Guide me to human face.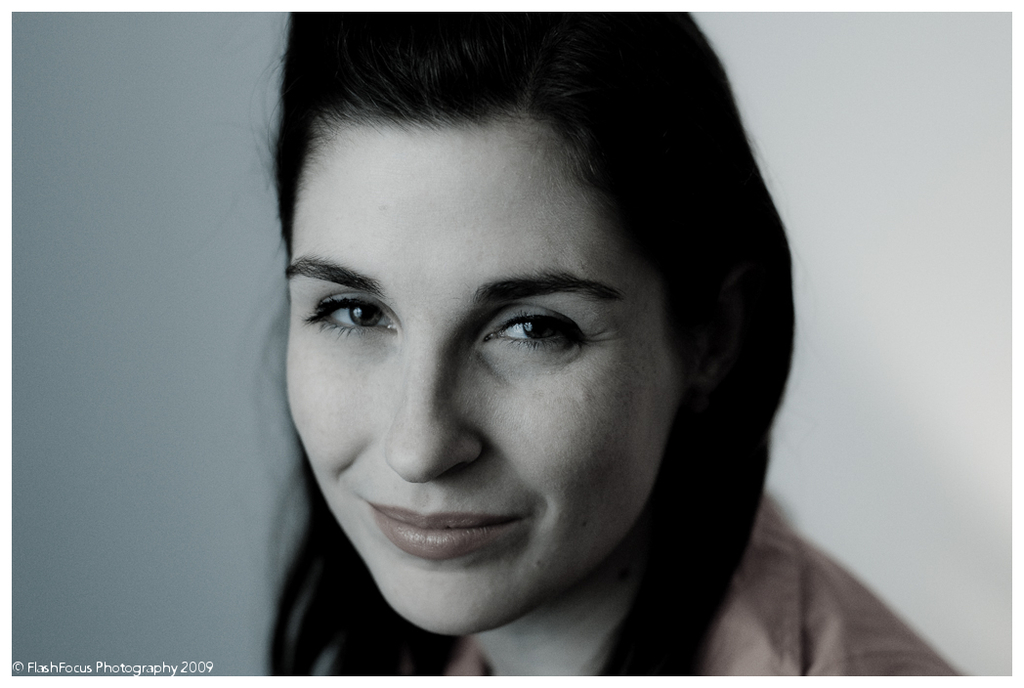
Guidance: 283, 114, 688, 640.
